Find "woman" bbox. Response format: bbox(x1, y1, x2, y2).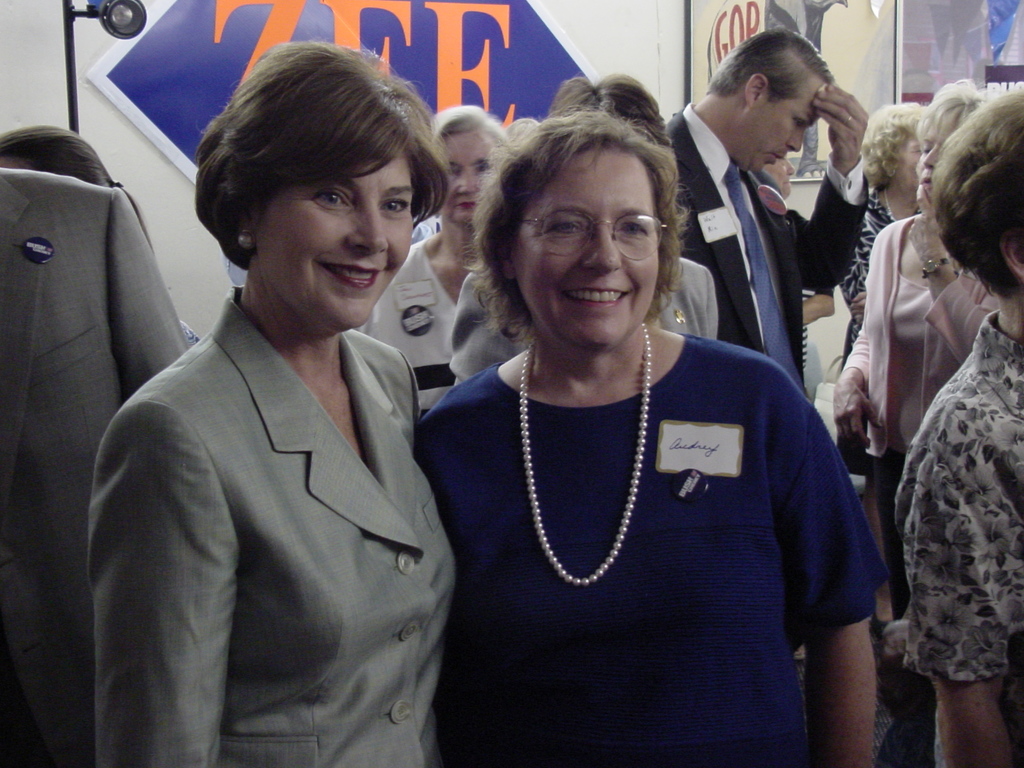
bbox(893, 87, 1023, 767).
